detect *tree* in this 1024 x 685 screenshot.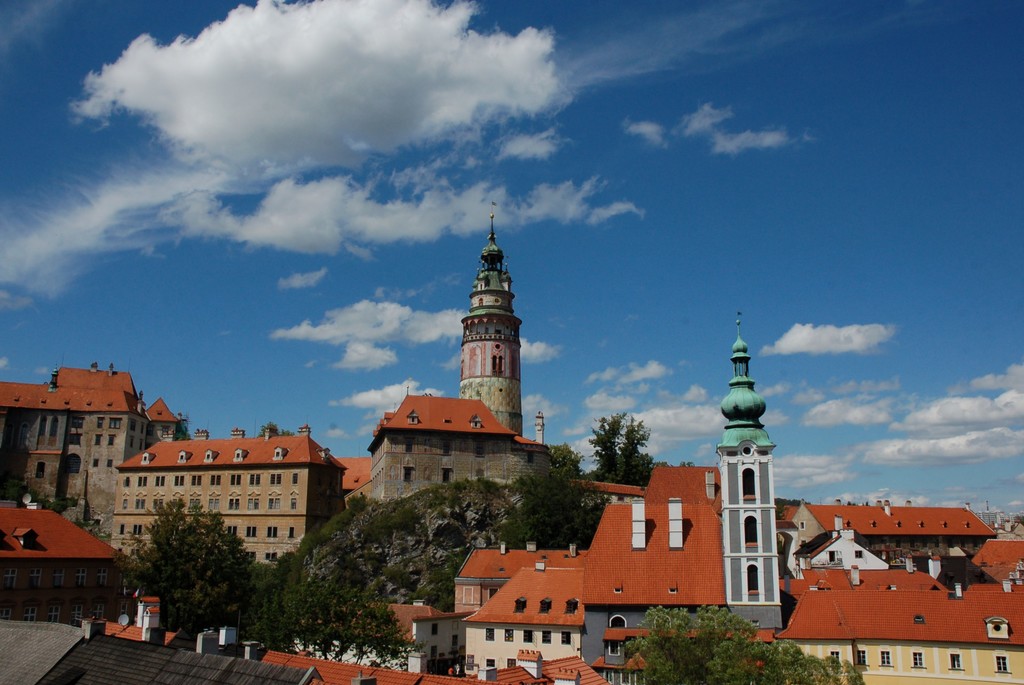
Detection: 278,563,425,672.
